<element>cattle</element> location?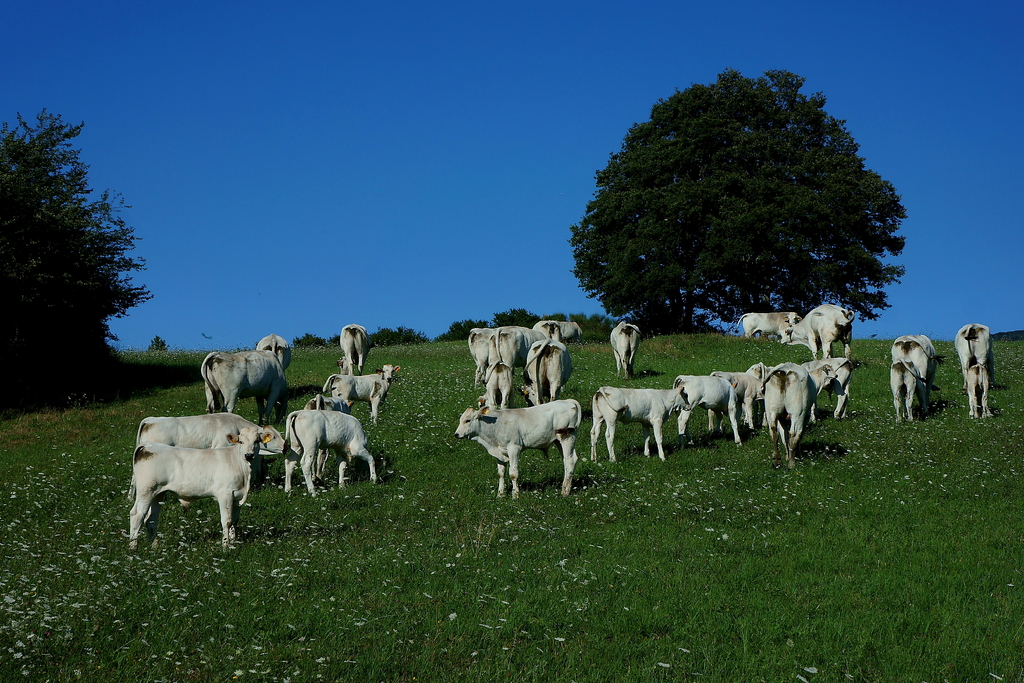
crop(802, 363, 837, 397)
